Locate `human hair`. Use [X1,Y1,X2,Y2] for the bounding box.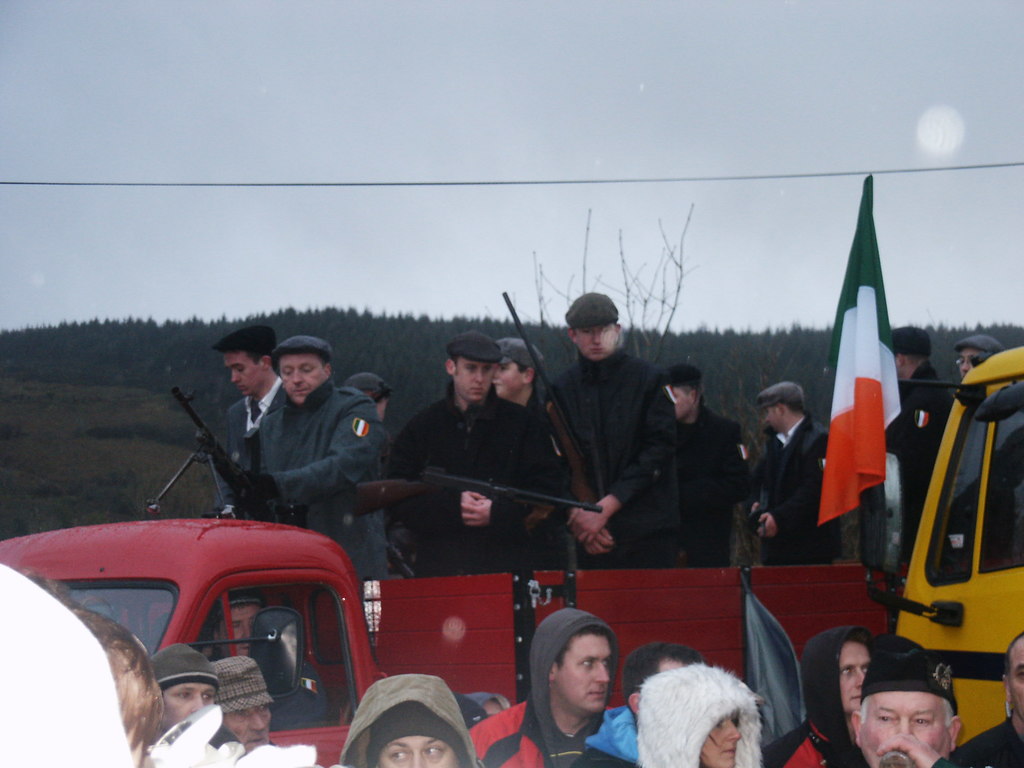
[675,383,703,408].
